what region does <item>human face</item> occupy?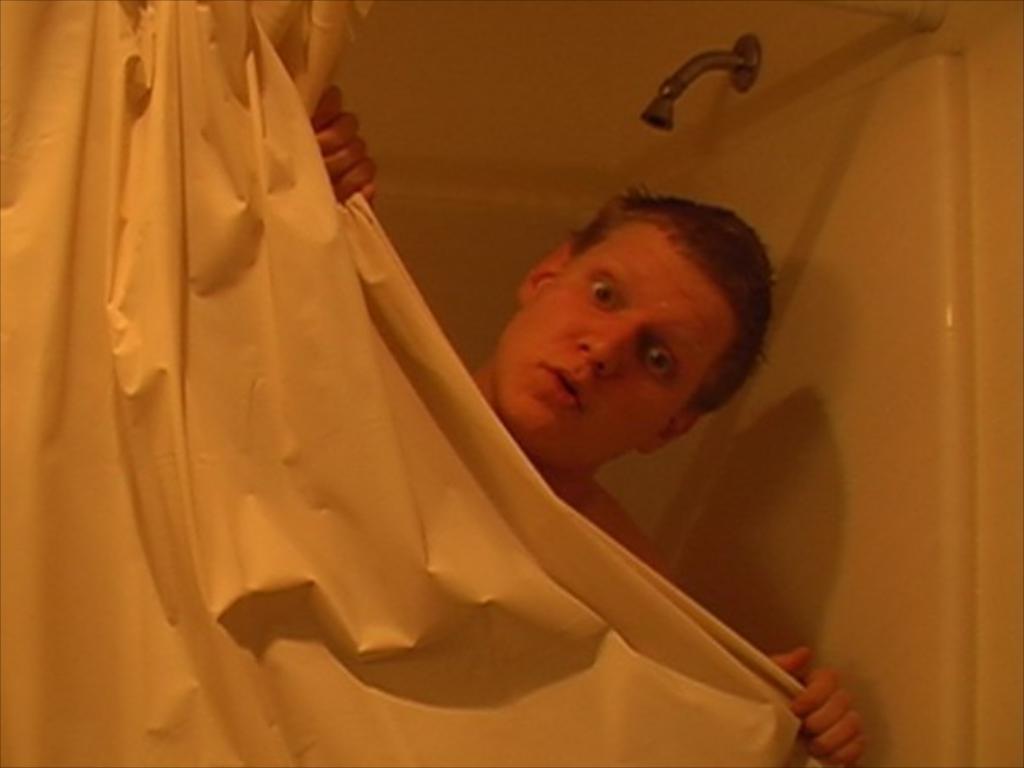
<box>498,210,731,444</box>.
